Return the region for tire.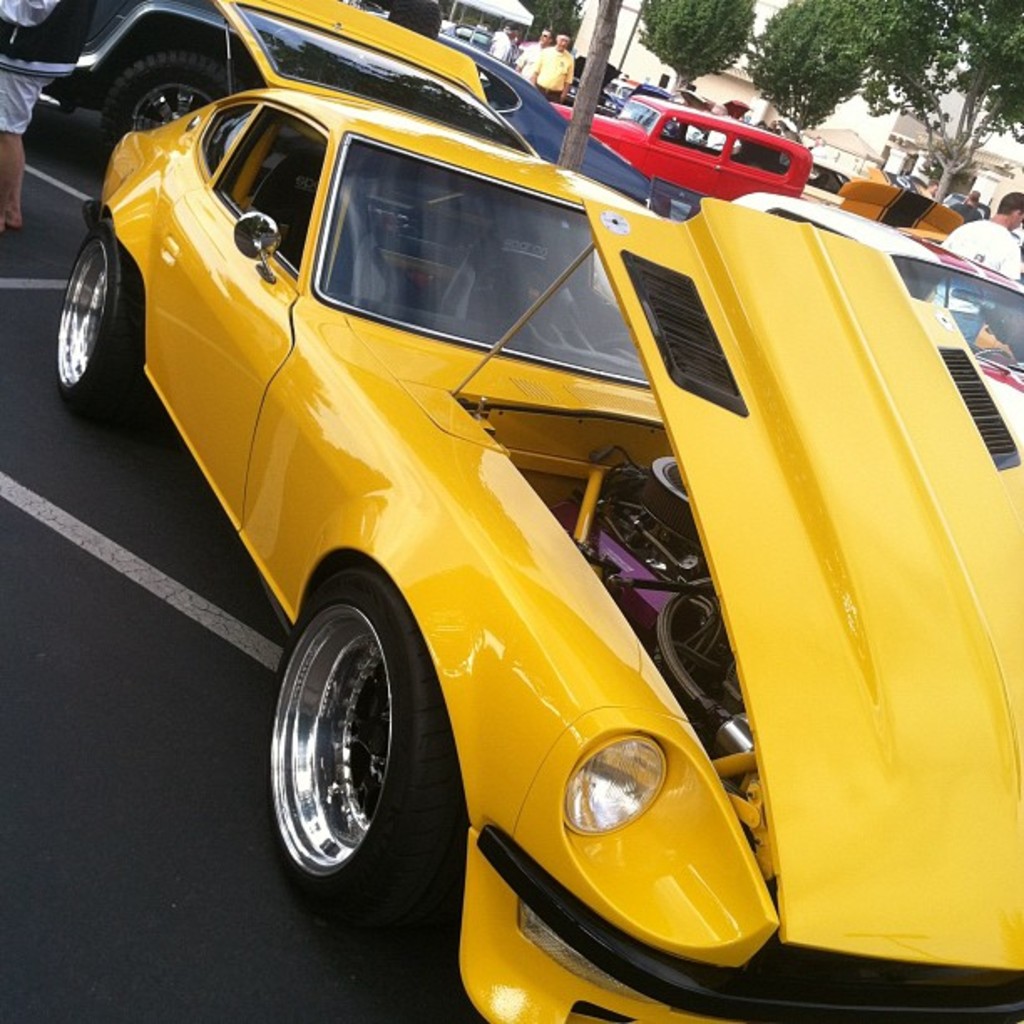
bbox=[95, 37, 249, 159].
